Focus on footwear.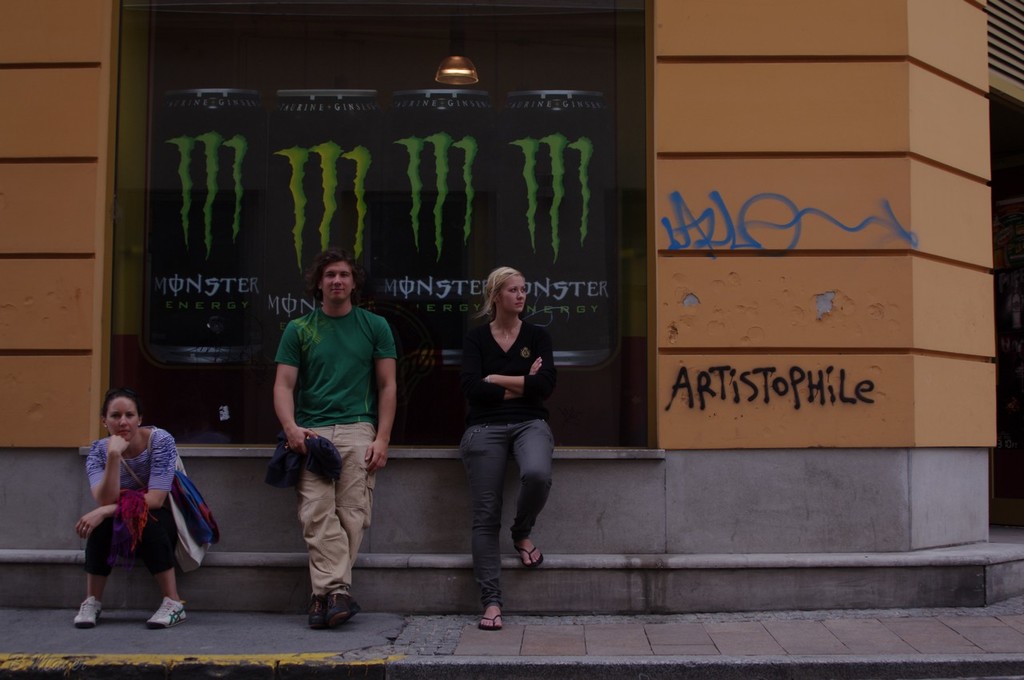
Focused at <box>146,596,186,629</box>.
